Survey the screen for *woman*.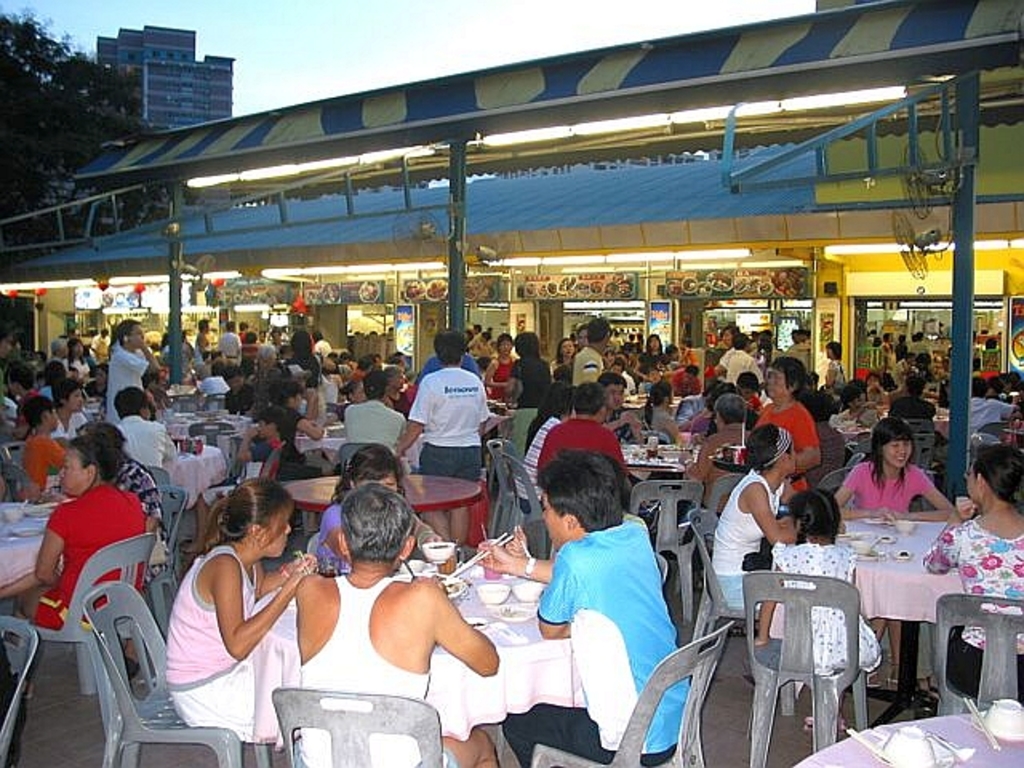
Survey found: 918/448/1022/706.
